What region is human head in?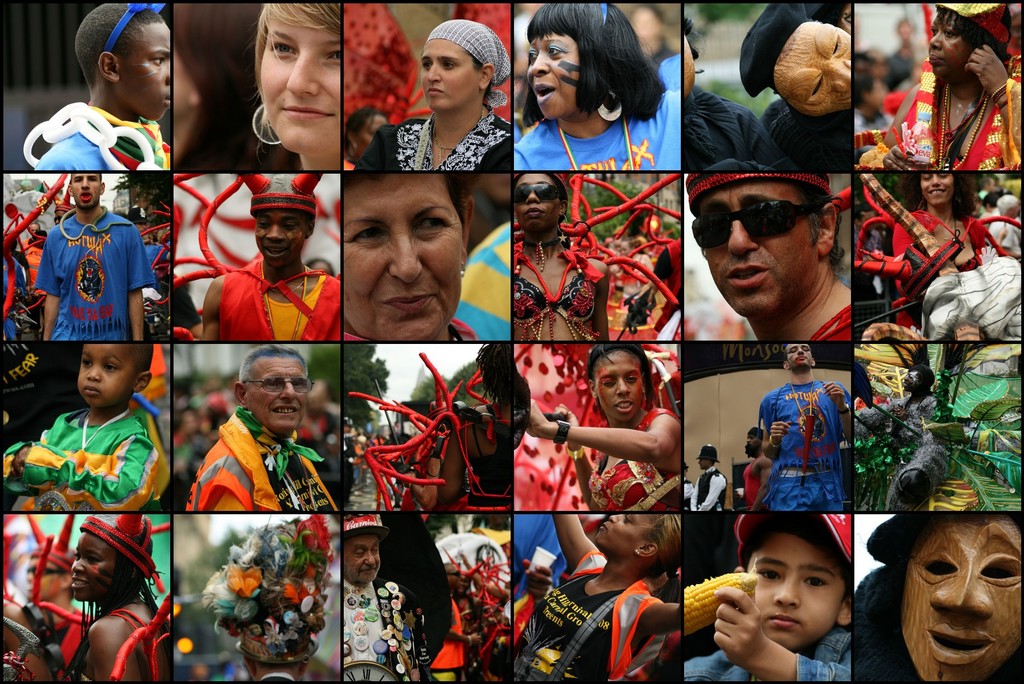
x1=596 y1=510 x2=684 y2=573.
